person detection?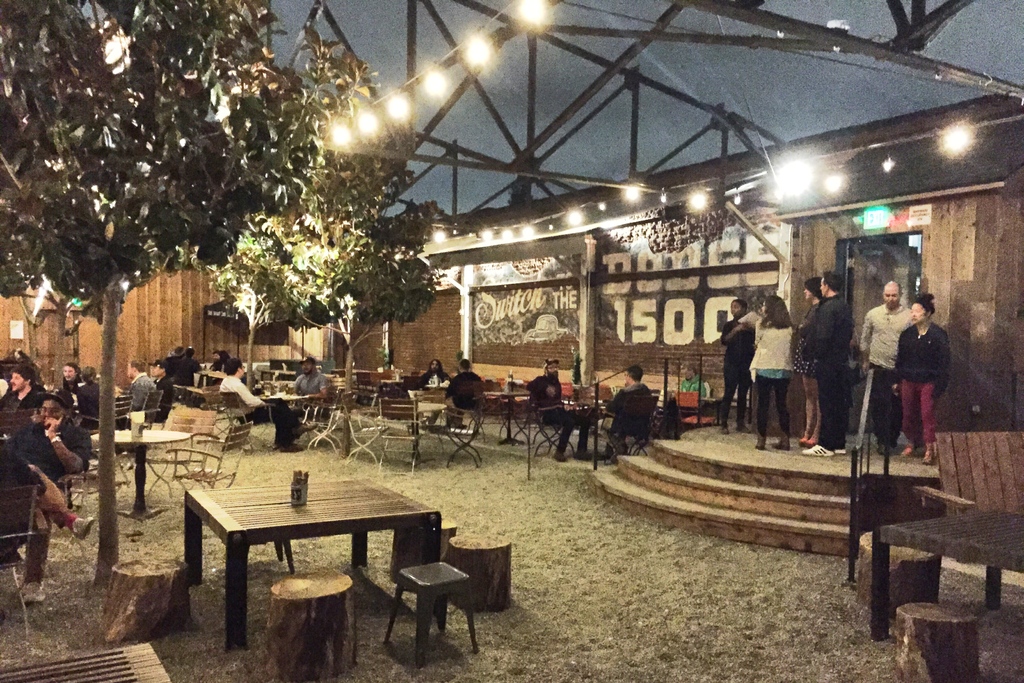
219:356:317:445
